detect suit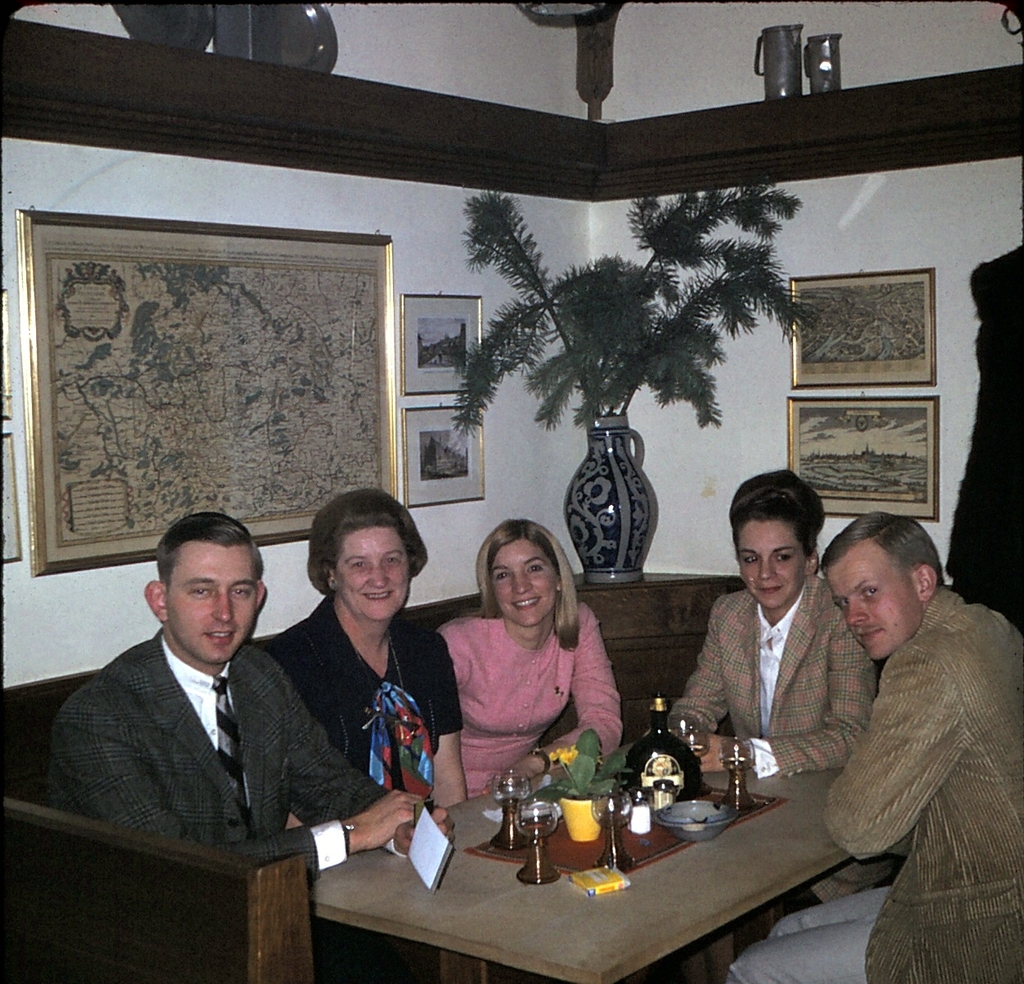
(x1=645, y1=586, x2=904, y2=915)
